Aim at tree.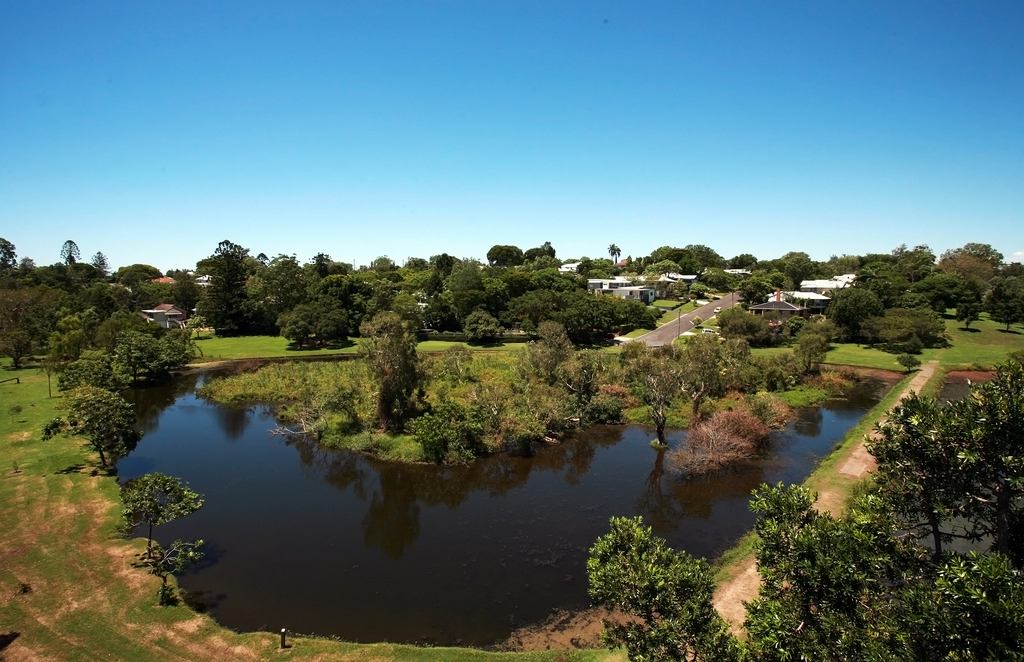
Aimed at <bbox>850, 351, 1023, 564</bbox>.
